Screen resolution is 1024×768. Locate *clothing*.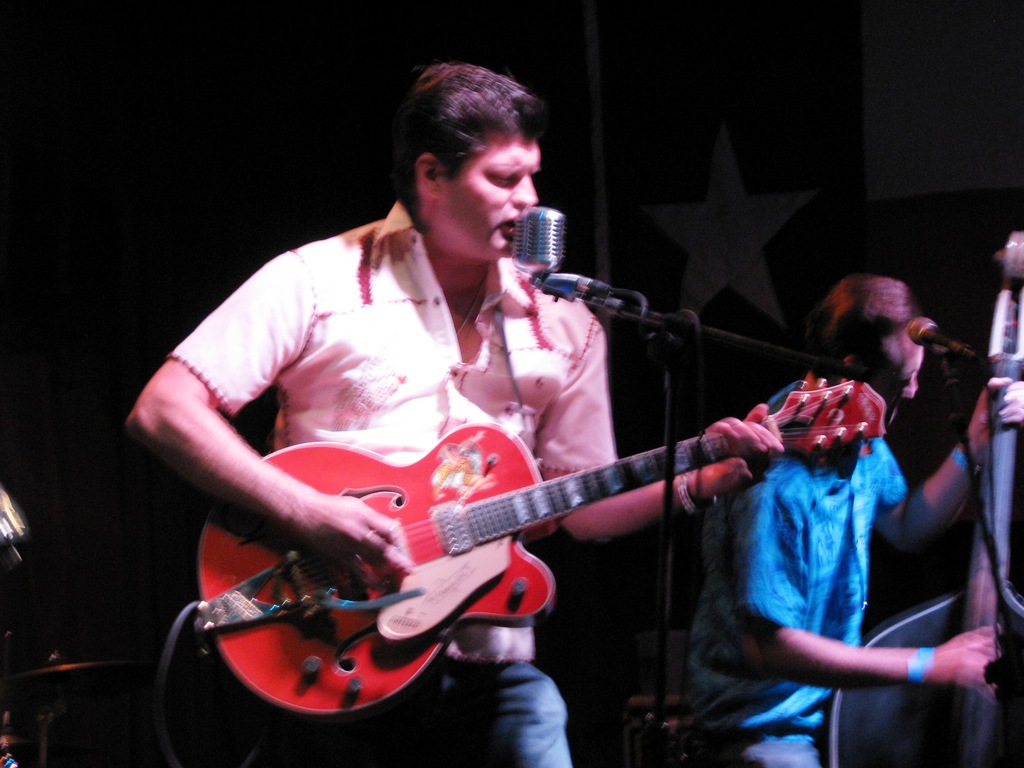
left=160, top=195, right=630, bottom=767.
